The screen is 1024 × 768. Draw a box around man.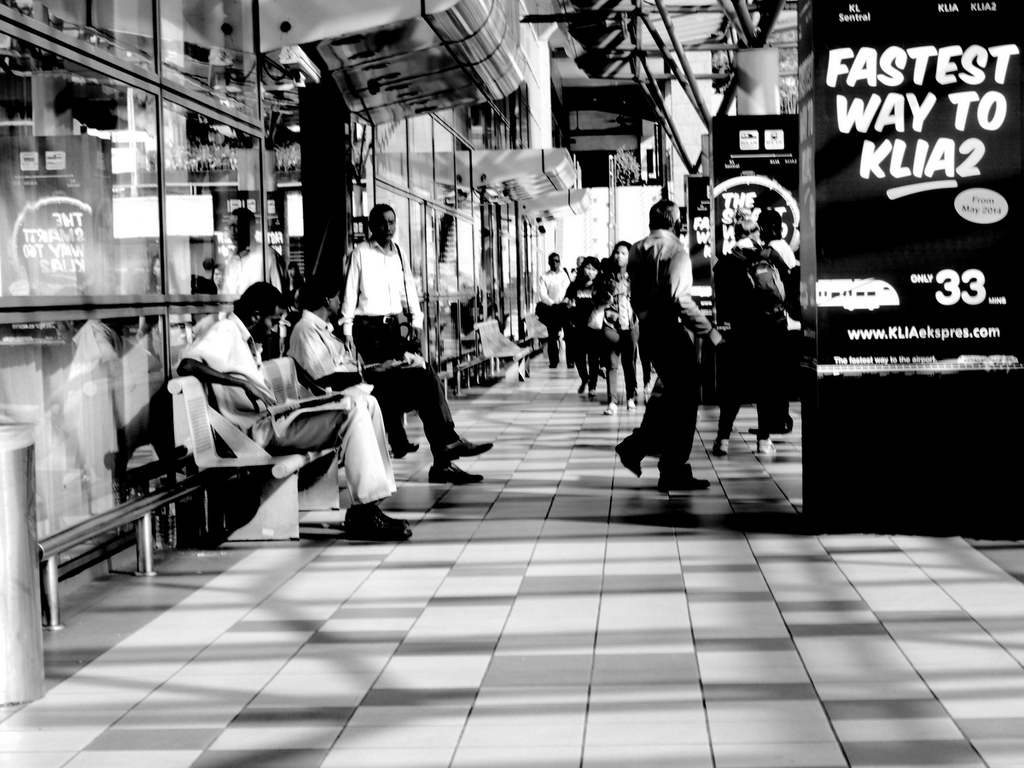
bbox=(175, 283, 416, 538).
